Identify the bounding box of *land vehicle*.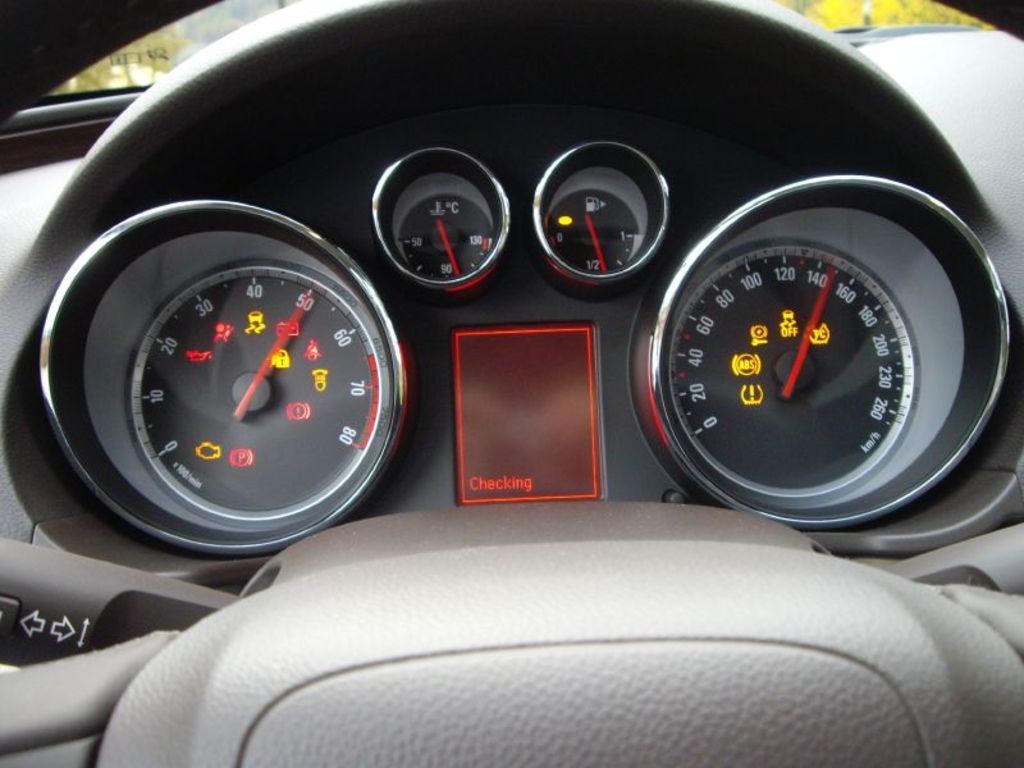
Rect(0, 0, 1023, 767).
